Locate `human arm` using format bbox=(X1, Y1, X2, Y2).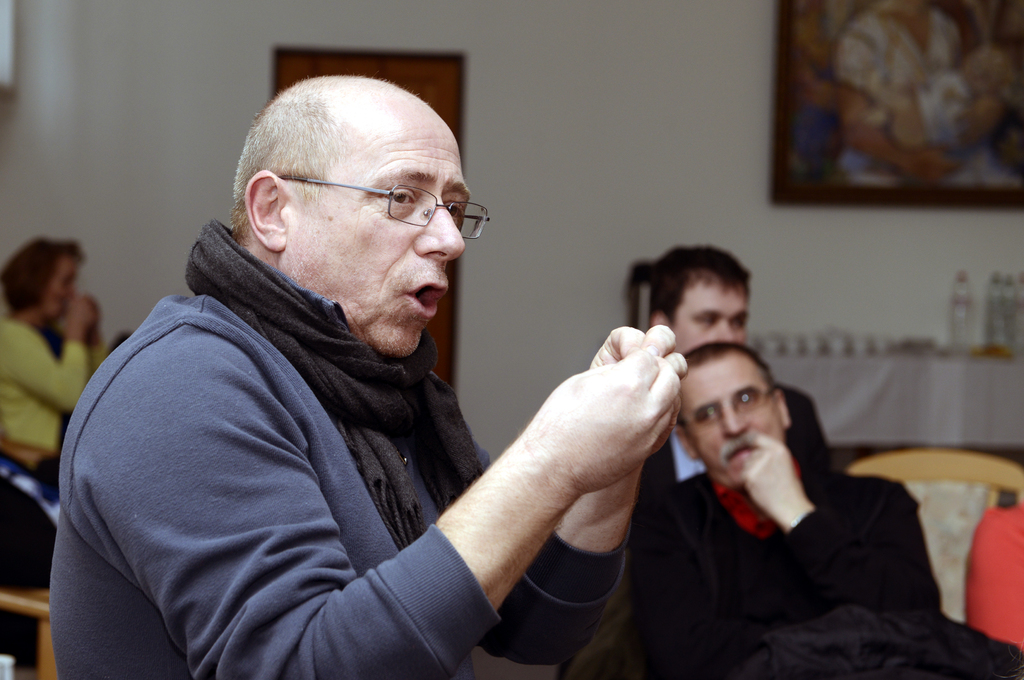
bbox=(0, 298, 90, 411).
